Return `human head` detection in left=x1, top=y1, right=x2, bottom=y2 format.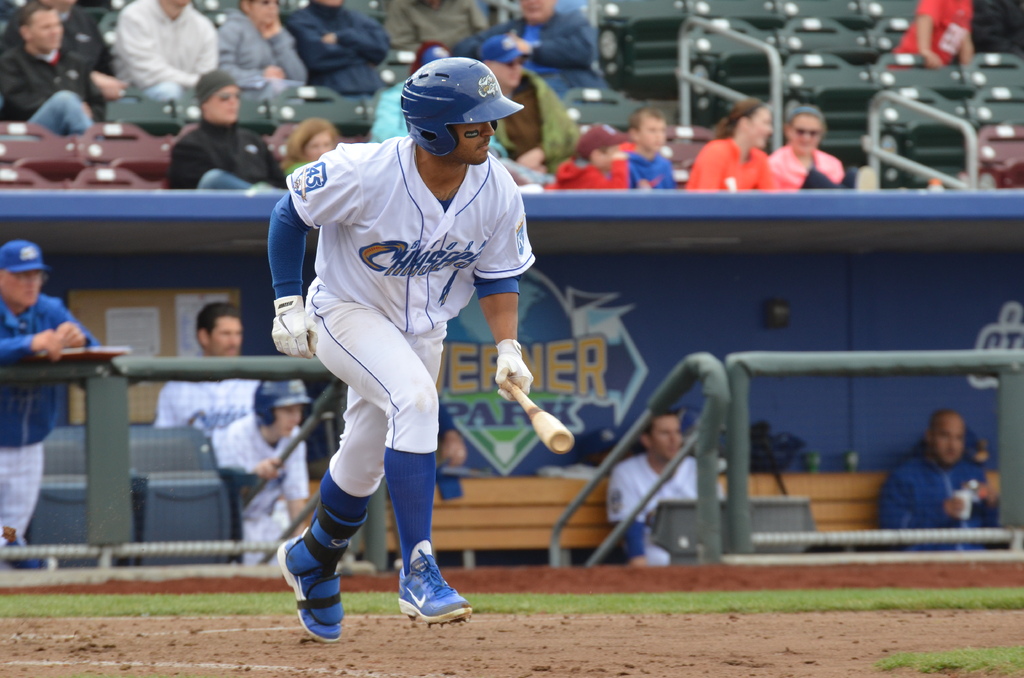
left=287, top=115, right=346, bottom=160.
